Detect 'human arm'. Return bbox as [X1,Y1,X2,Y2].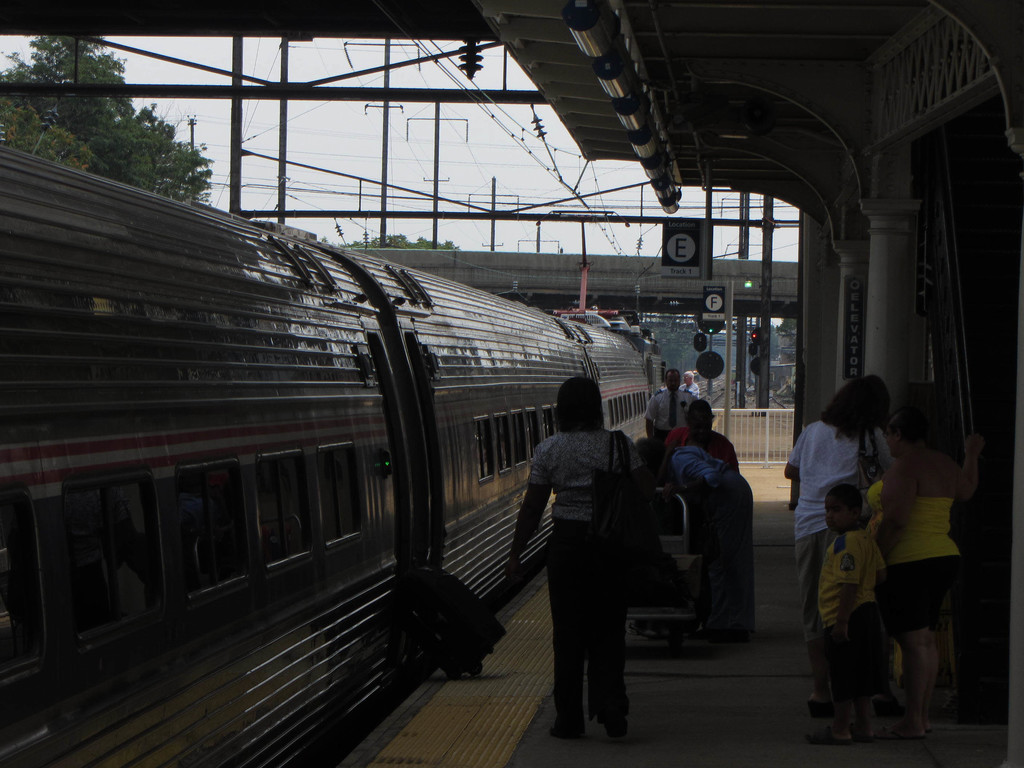
[726,440,735,474].
